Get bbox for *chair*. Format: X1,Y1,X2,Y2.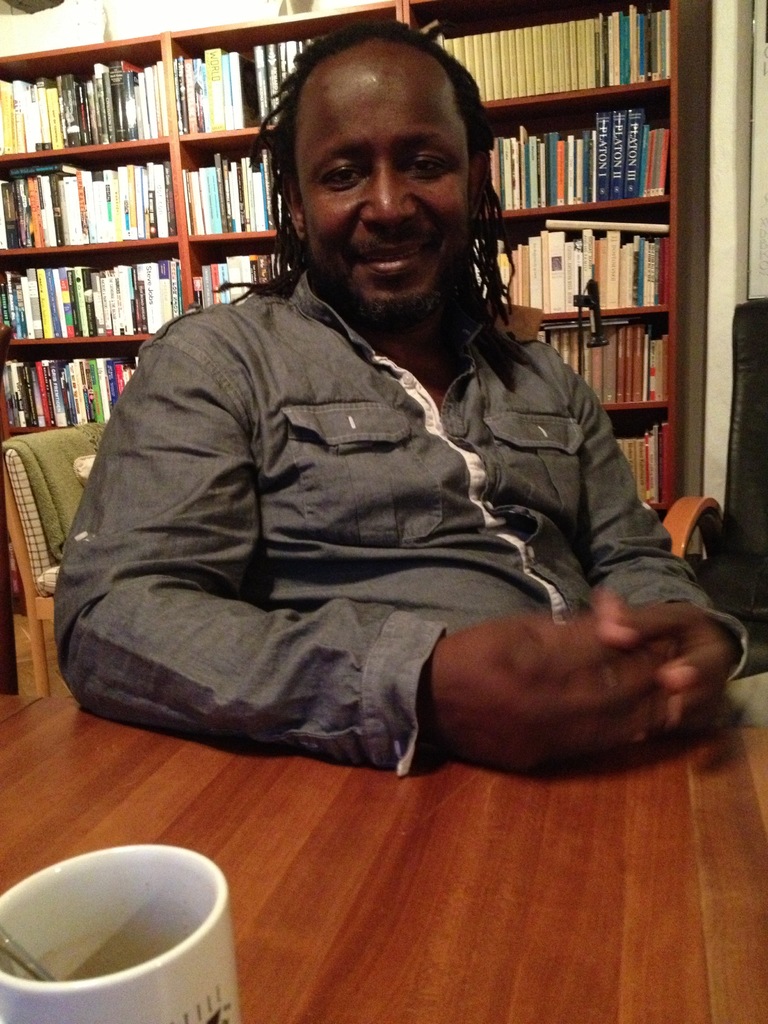
660,297,767,678.
